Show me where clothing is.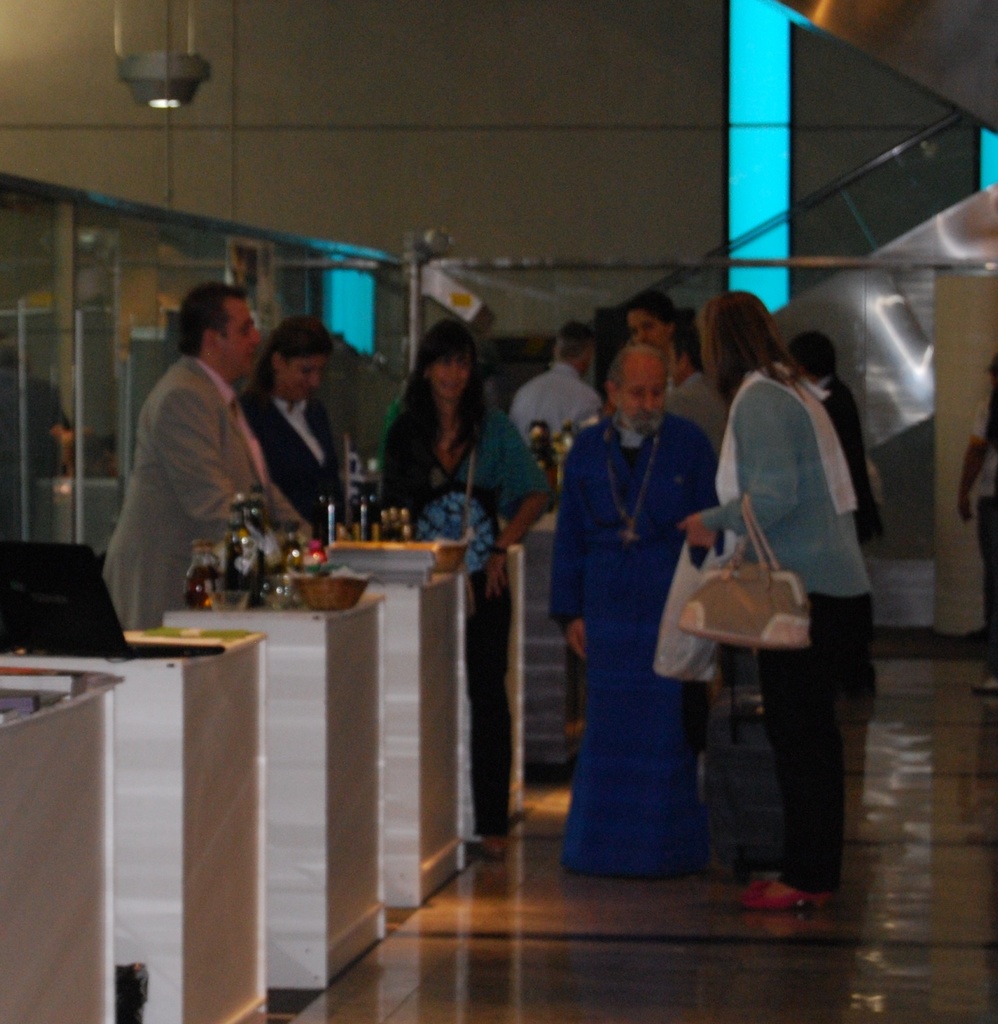
clothing is at detection(548, 410, 724, 877).
